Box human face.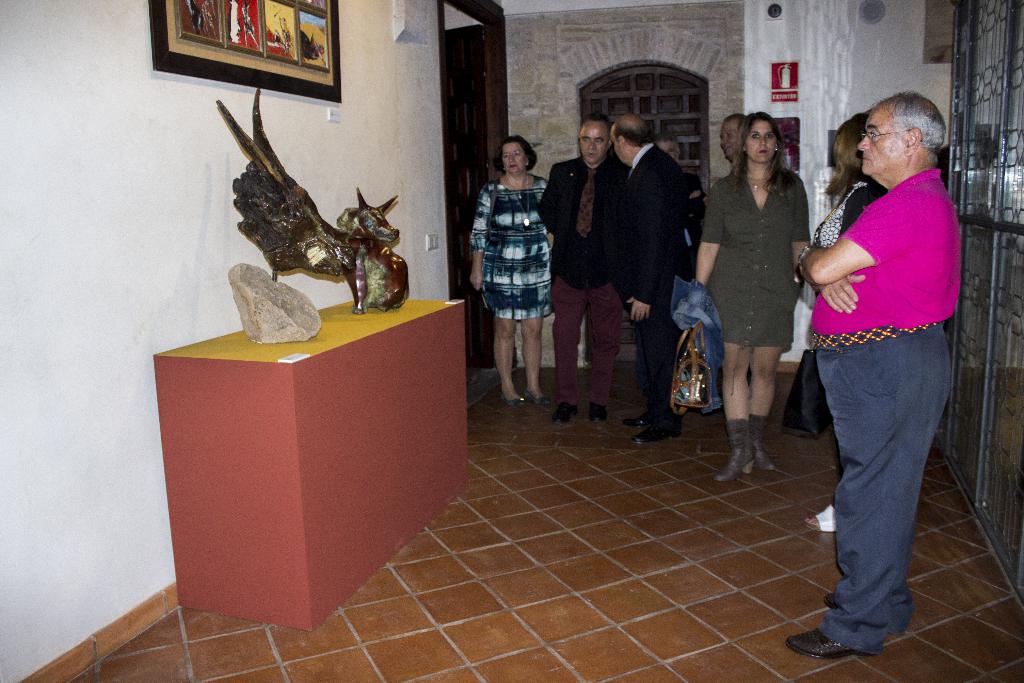
select_region(746, 120, 778, 162).
